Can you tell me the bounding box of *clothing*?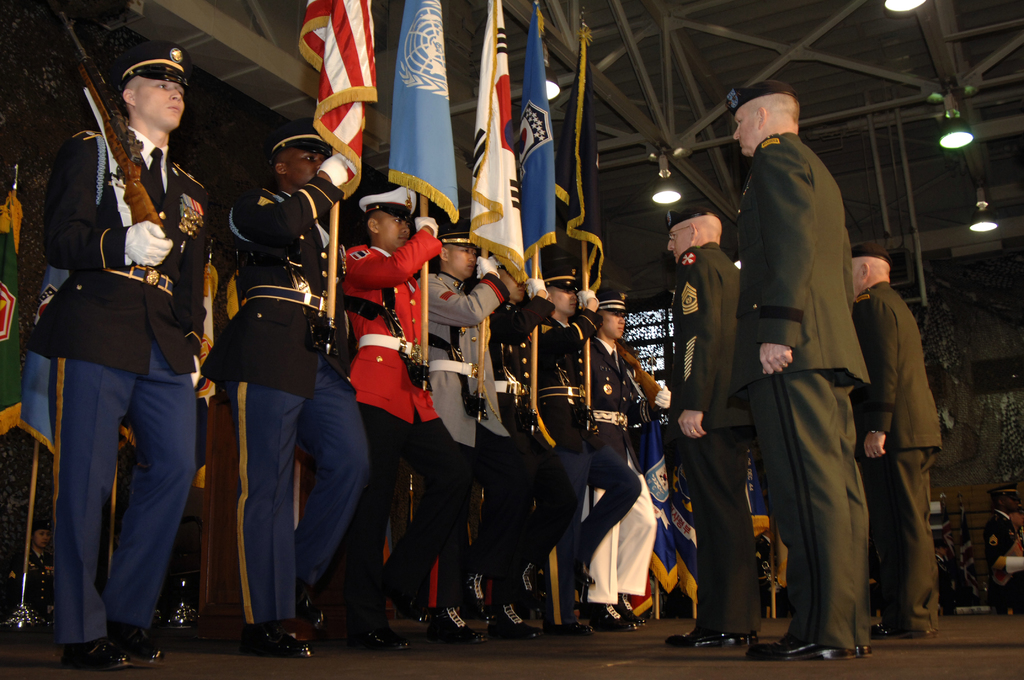
x1=575 y1=312 x2=671 y2=567.
